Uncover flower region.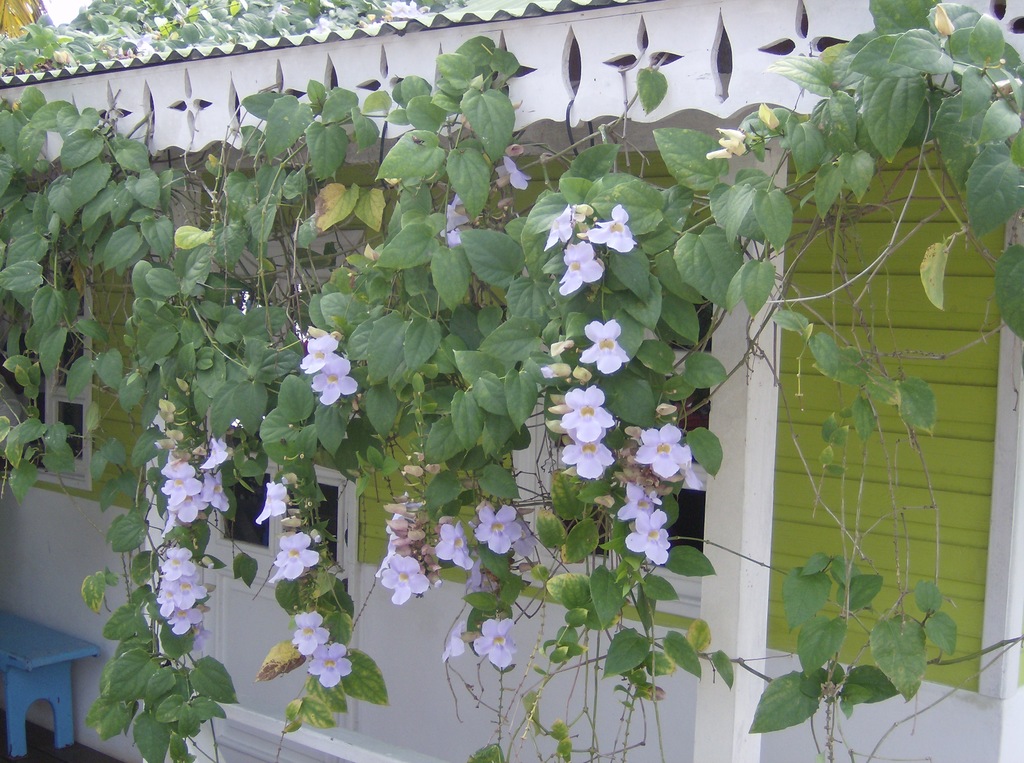
Uncovered: x1=625, y1=513, x2=669, y2=565.
